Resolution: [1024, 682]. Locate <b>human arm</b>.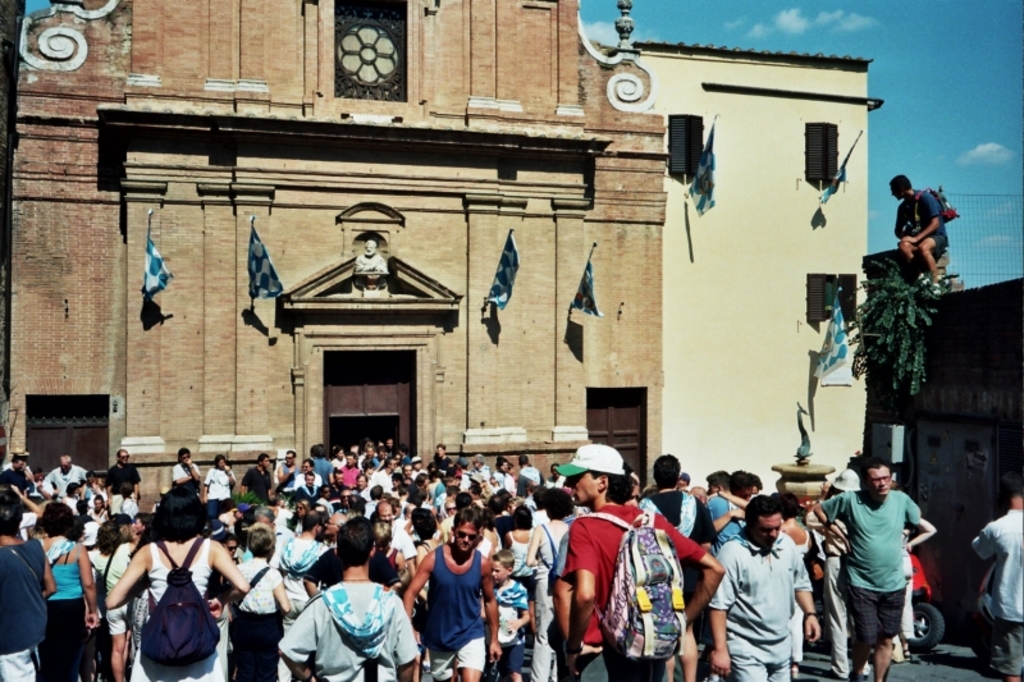
x1=900, y1=513, x2=940, y2=553.
